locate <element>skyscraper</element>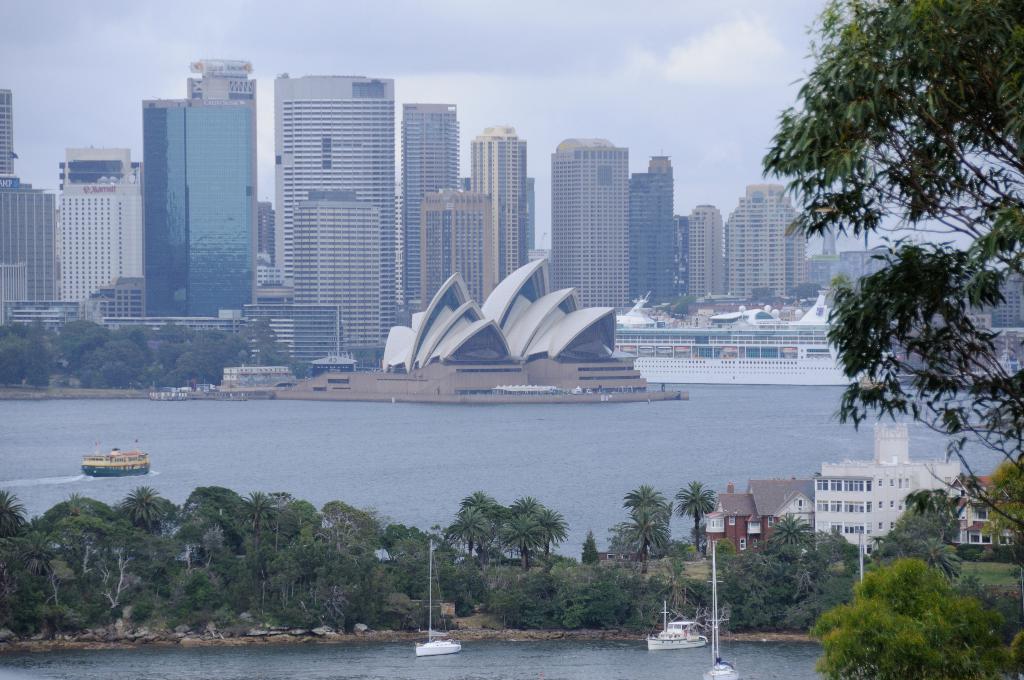
814/213/853/276
